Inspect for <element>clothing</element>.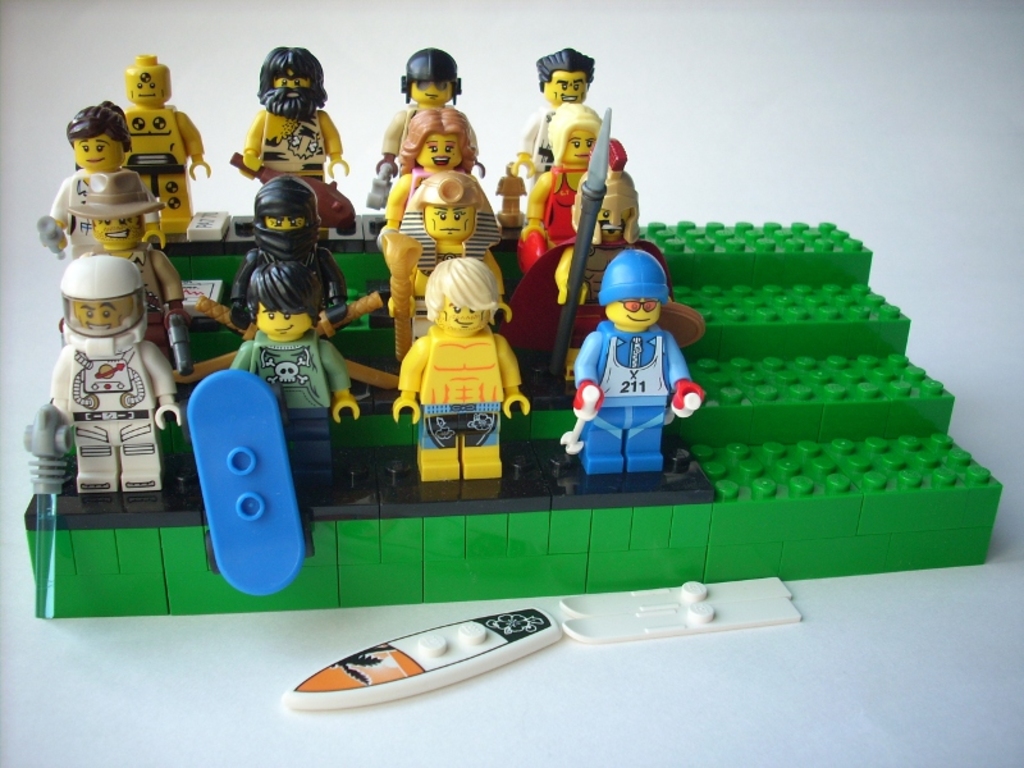
Inspection: bbox=[416, 317, 503, 453].
